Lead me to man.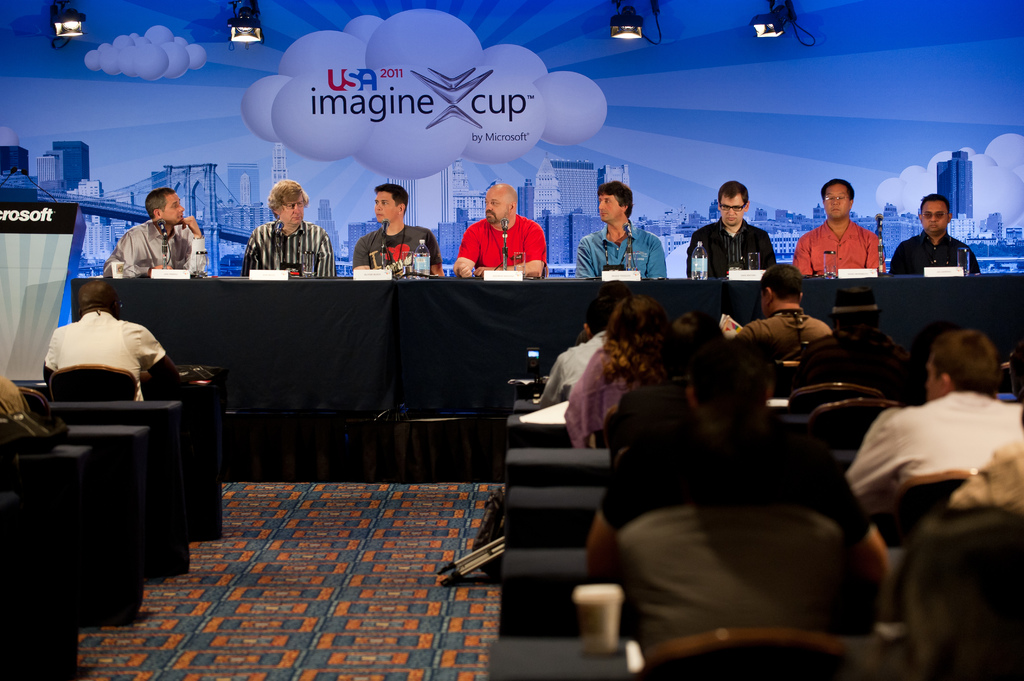
Lead to box(454, 181, 551, 277).
